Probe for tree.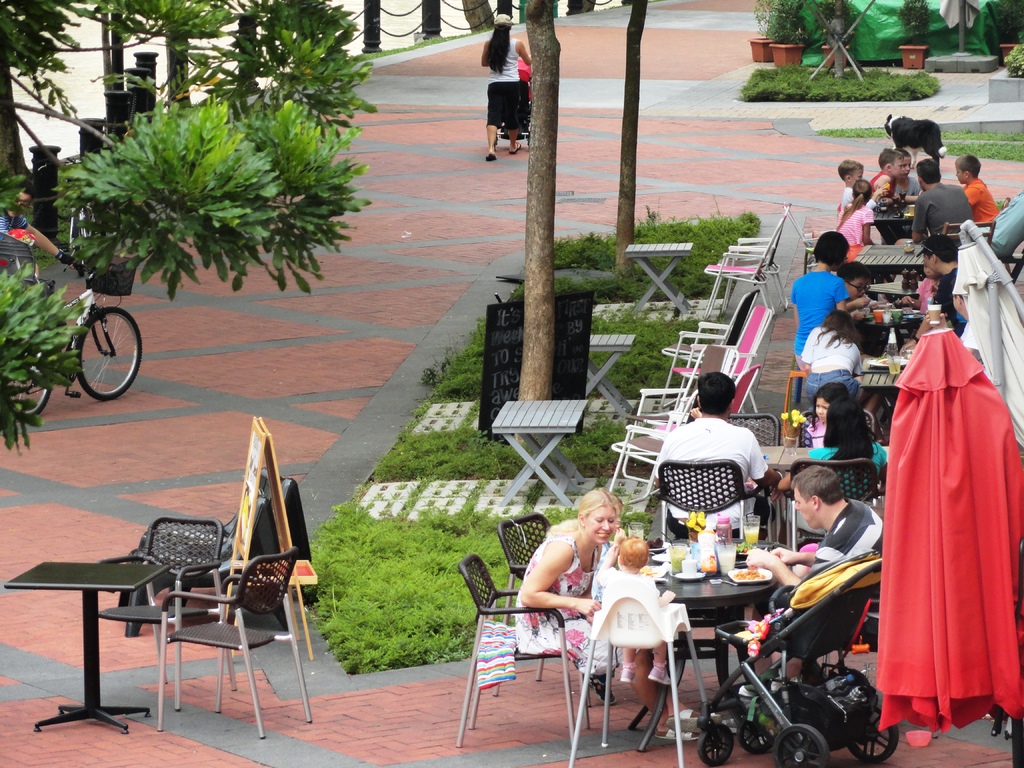
Probe result: <bbox>163, 0, 195, 115</bbox>.
